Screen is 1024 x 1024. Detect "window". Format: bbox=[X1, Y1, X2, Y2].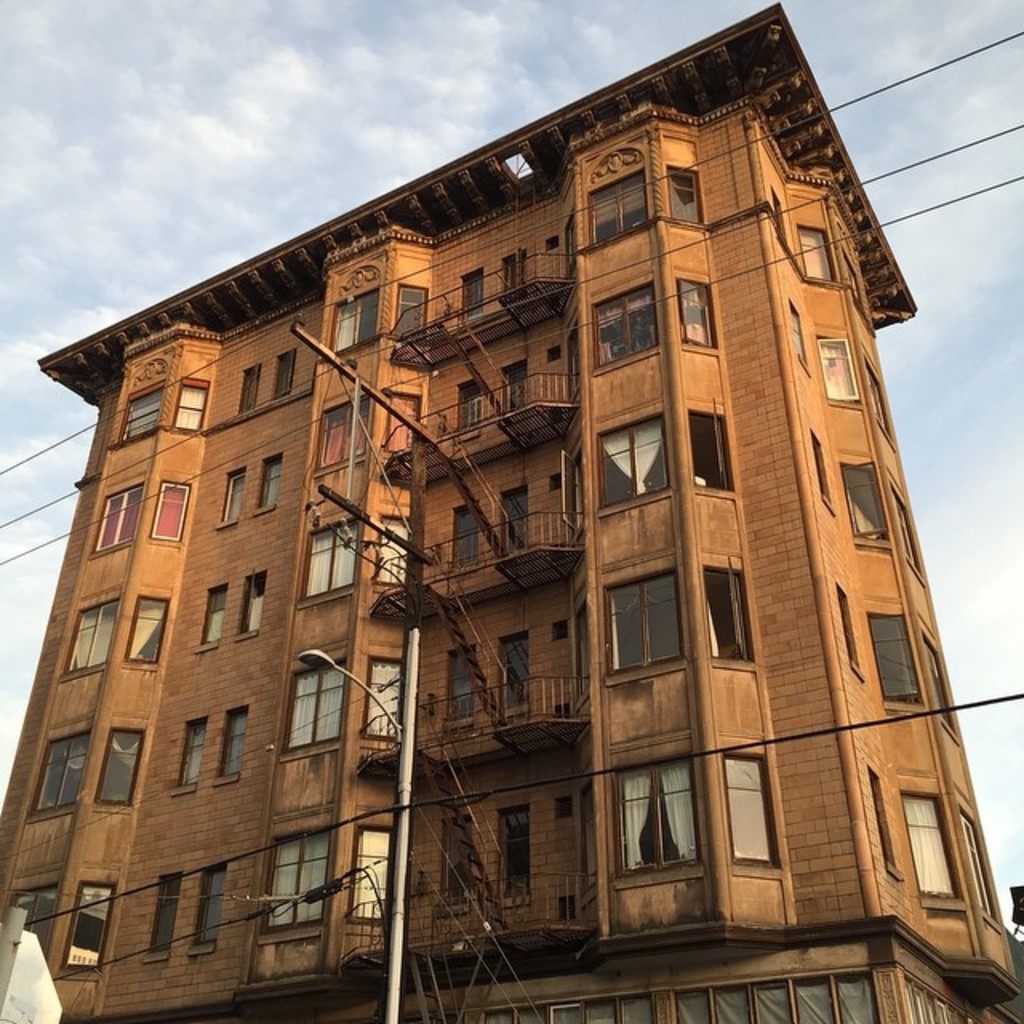
bbox=[235, 562, 269, 651].
